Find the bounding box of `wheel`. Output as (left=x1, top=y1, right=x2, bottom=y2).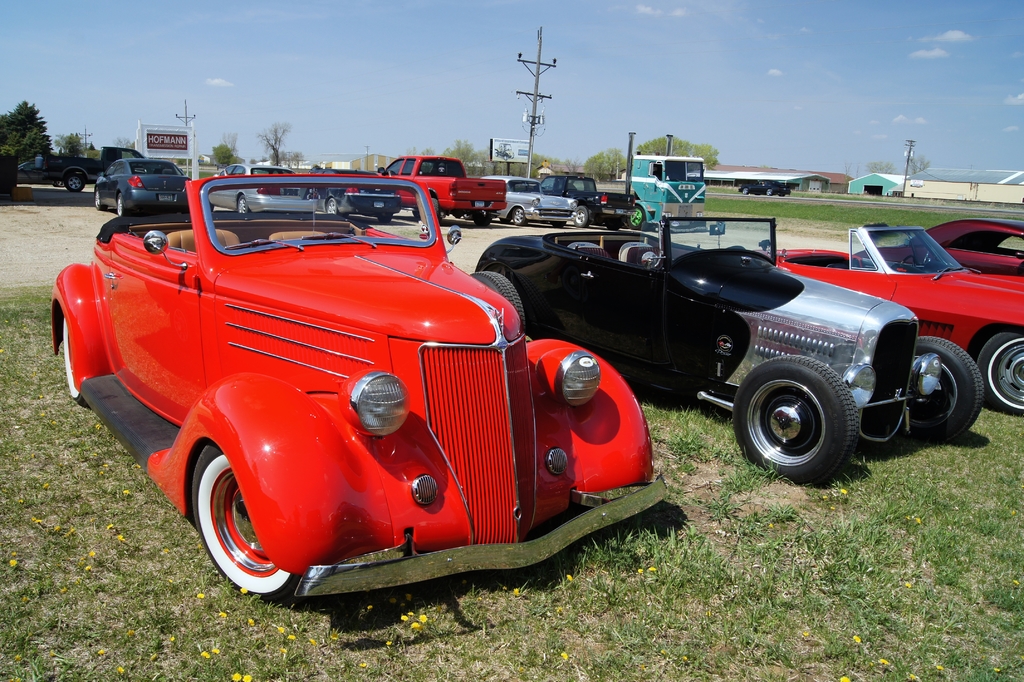
(left=576, top=204, right=589, bottom=226).
